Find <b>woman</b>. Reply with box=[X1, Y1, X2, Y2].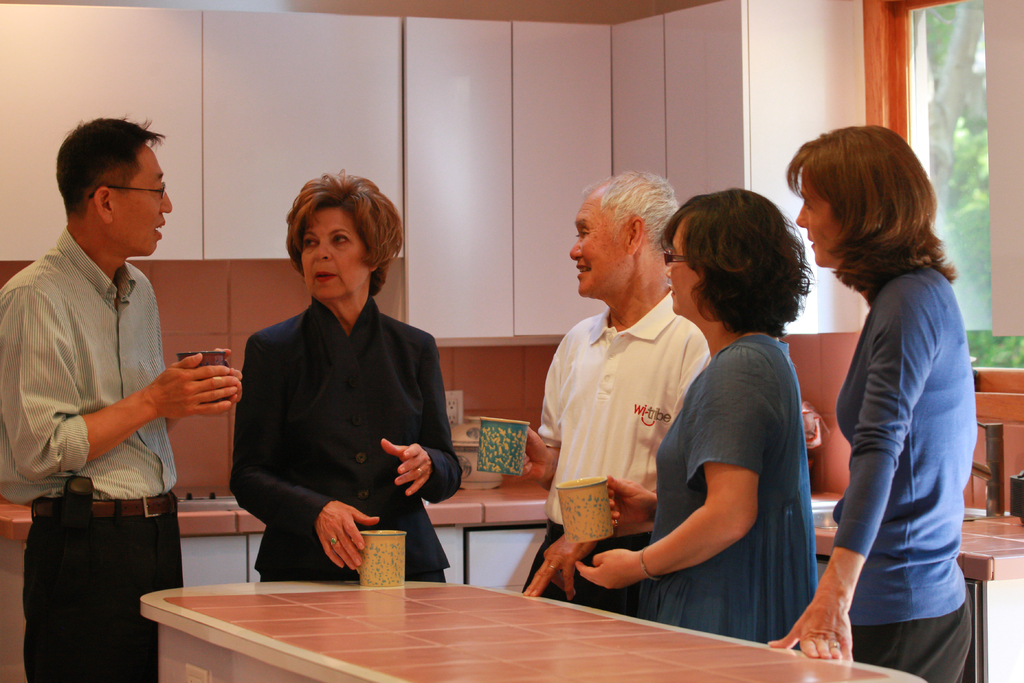
box=[236, 176, 463, 575].
